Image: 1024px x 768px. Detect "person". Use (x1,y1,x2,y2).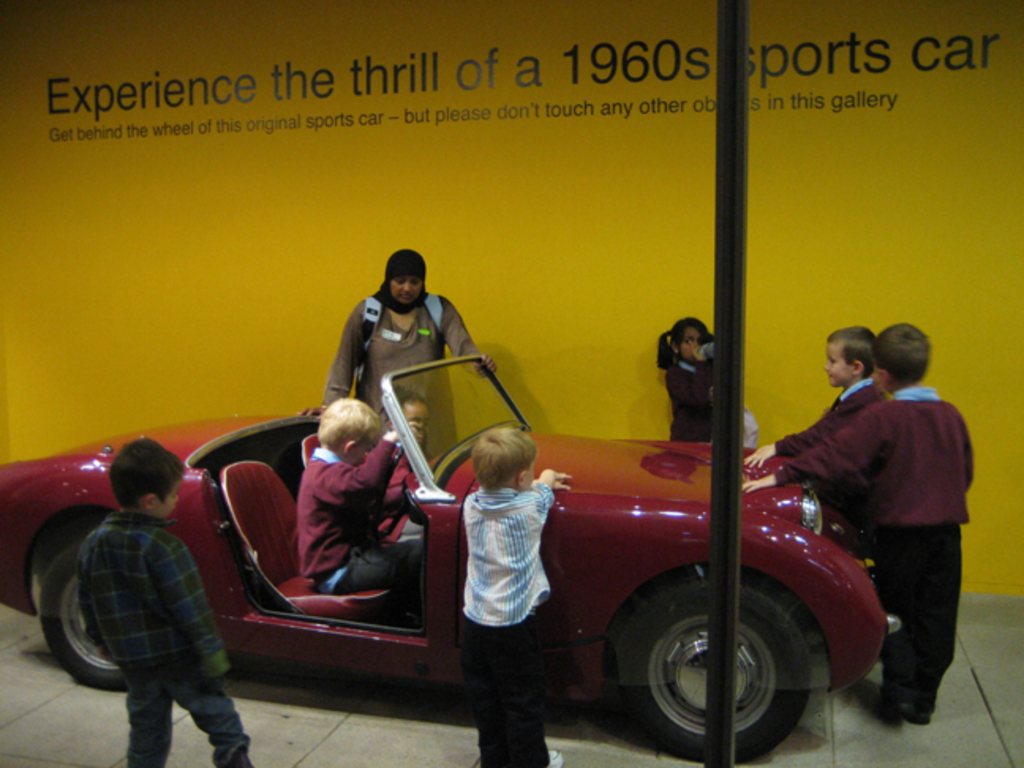
(299,251,488,425).
